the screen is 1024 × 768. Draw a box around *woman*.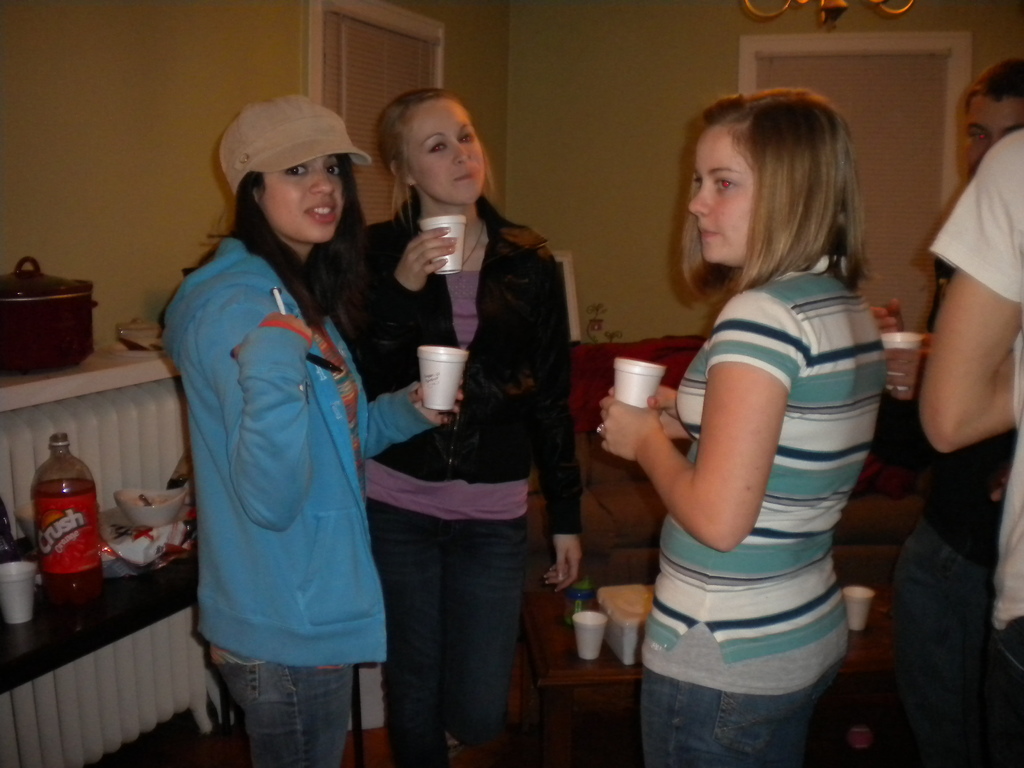
detection(304, 88, 584, 767).
